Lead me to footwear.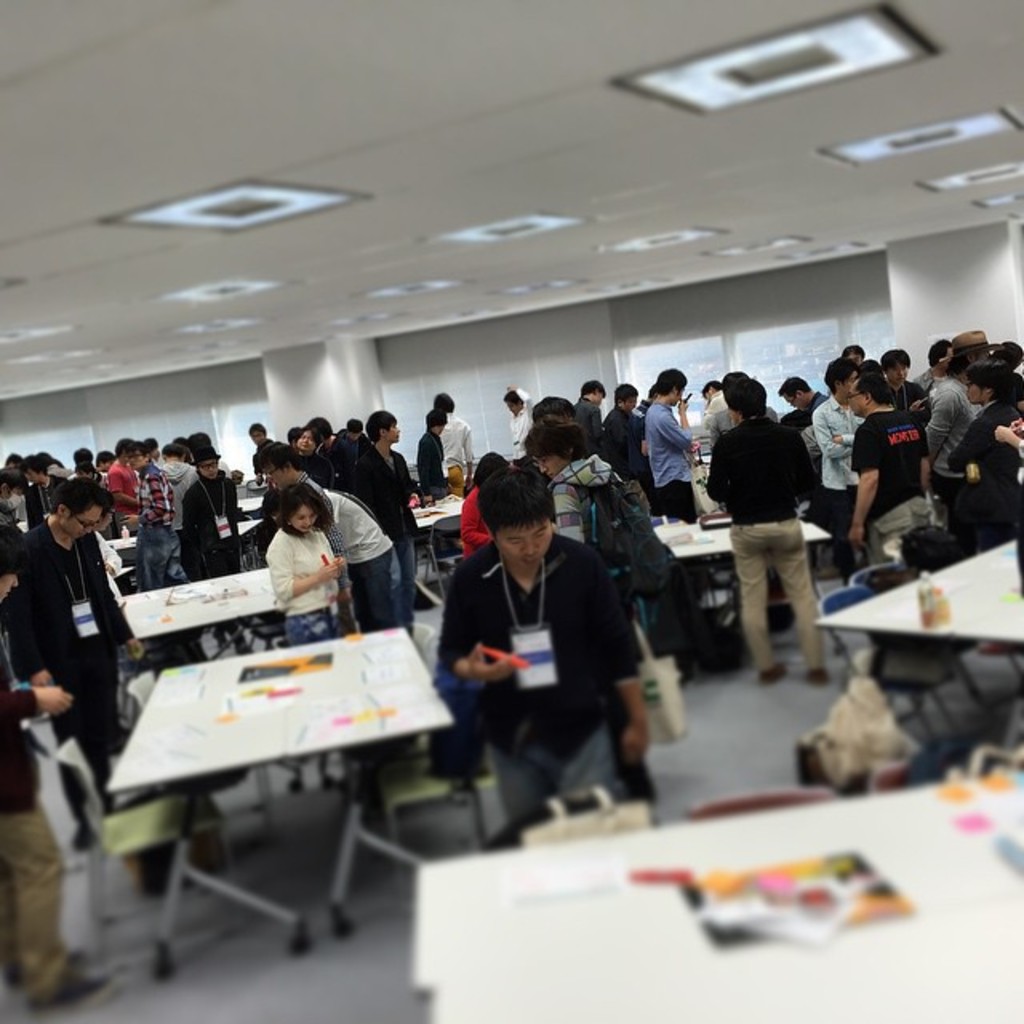
Lead to [left=802, top=666, right=830, bottom=683].
